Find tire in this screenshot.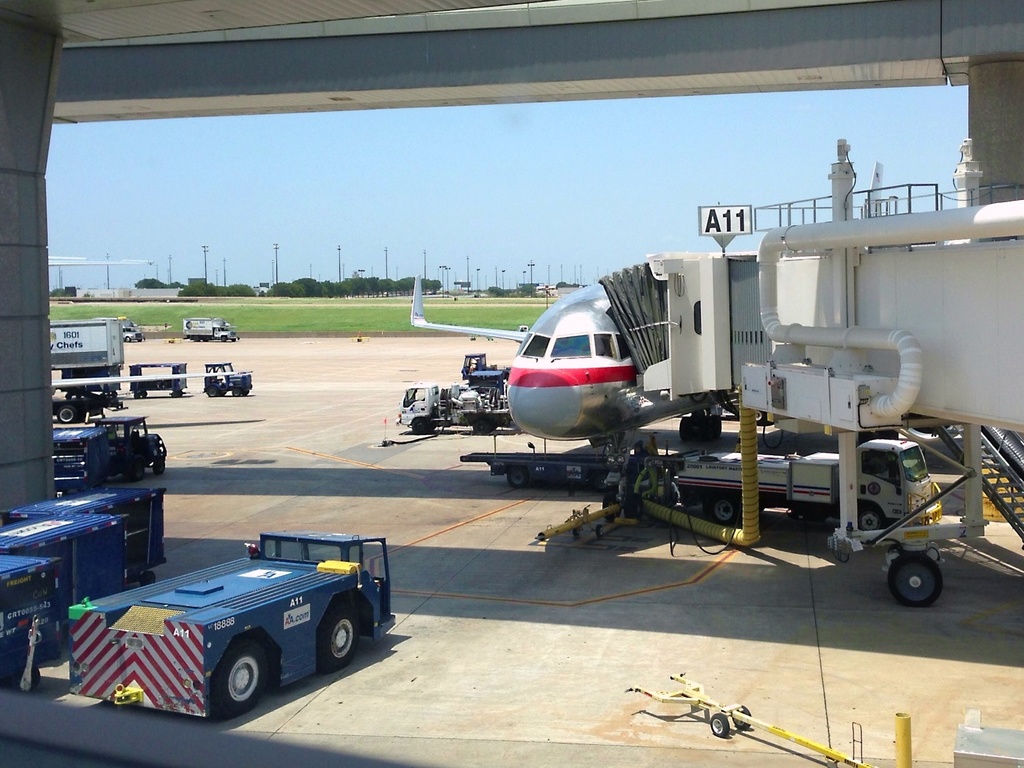
The bounding box for tire is rect(505, 463, 533, 490).
